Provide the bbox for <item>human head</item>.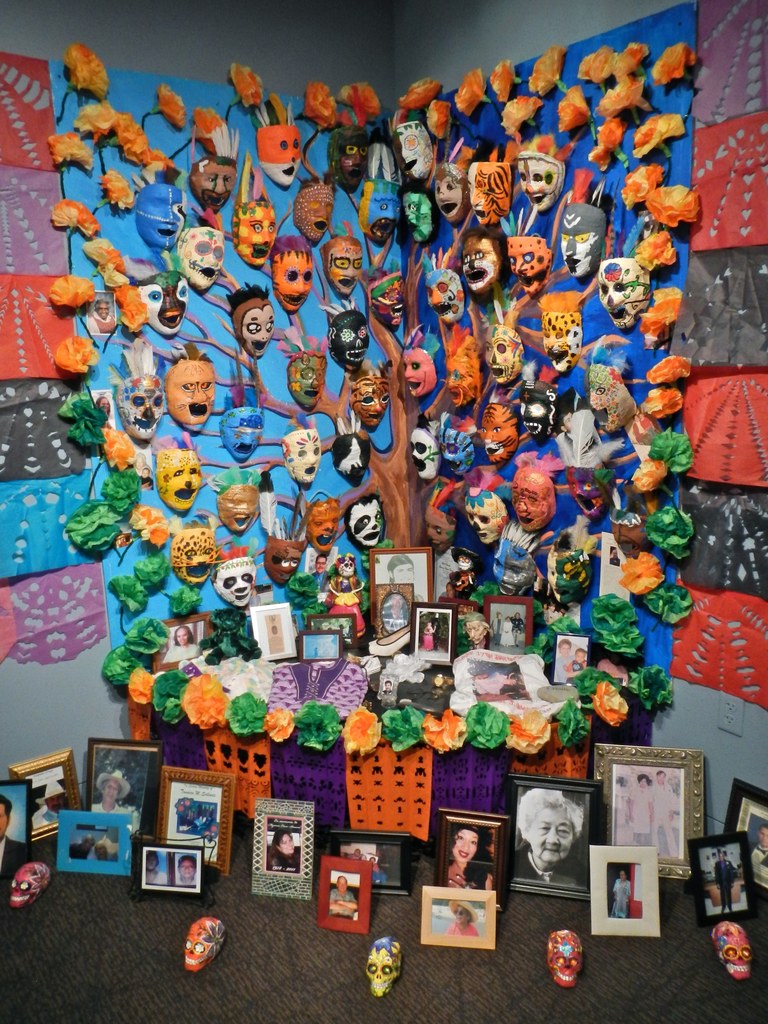
(x1=95, y1=842, x2=108, y2=860).
